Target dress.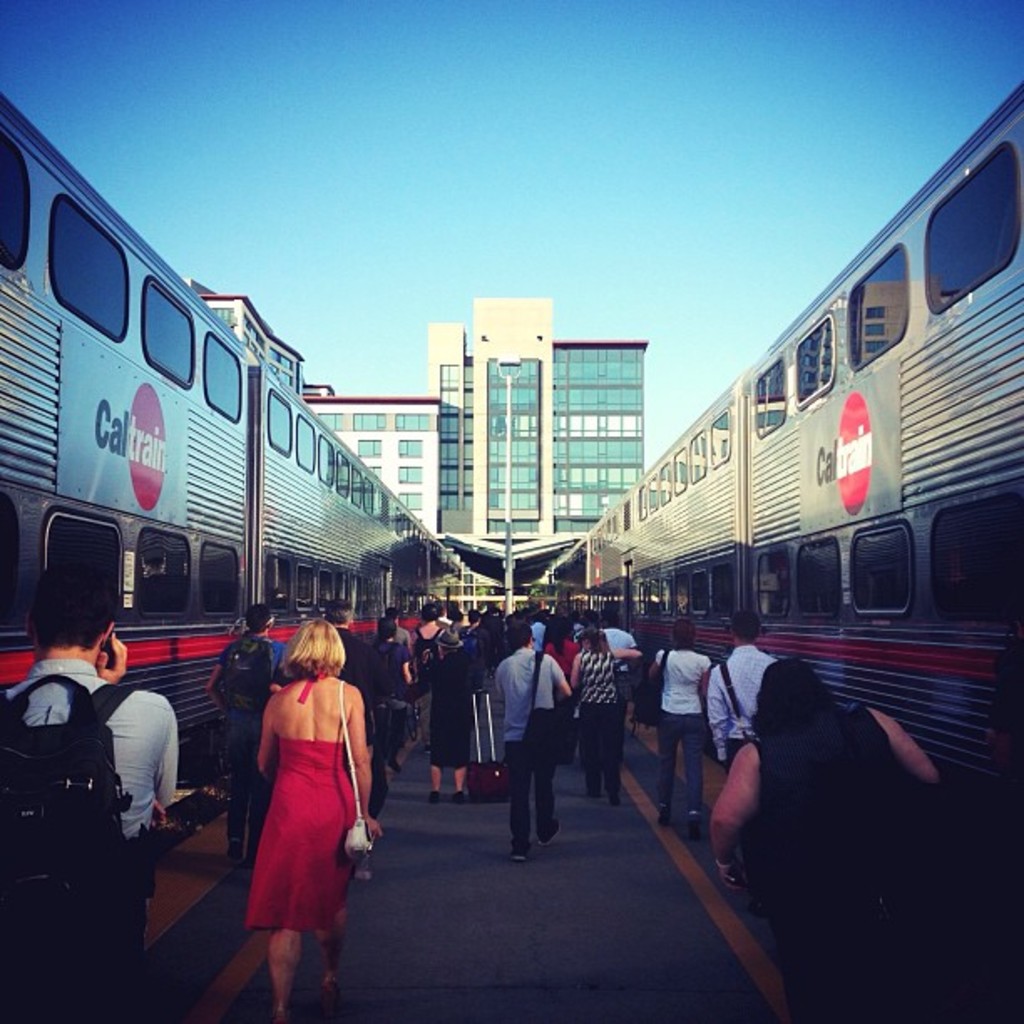
Target region: 748:704:897:1022.
